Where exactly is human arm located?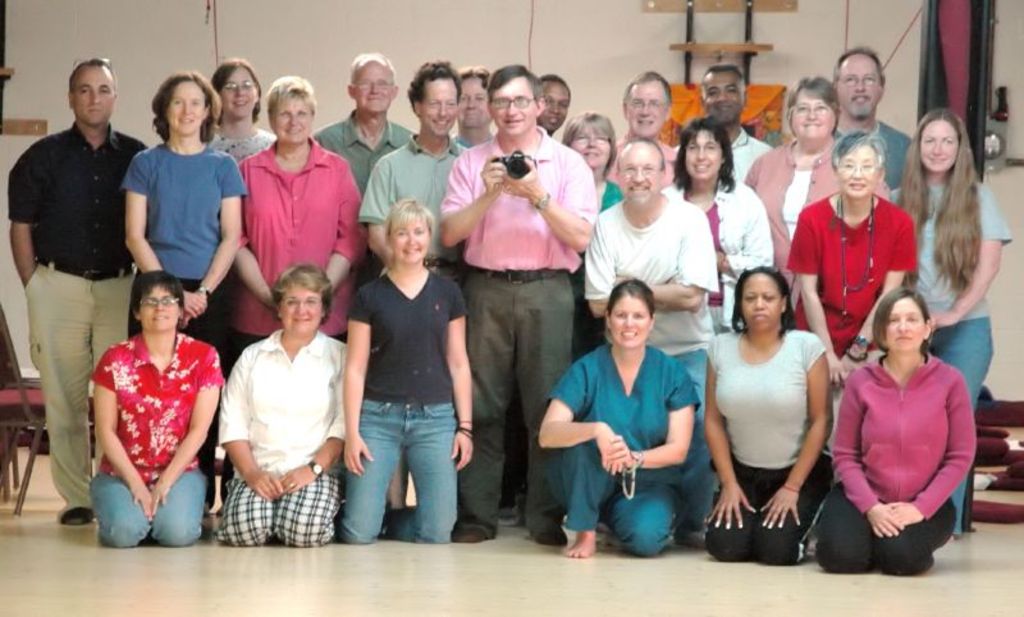
Its bounding box is Rect(118, 151, 209, 319).
